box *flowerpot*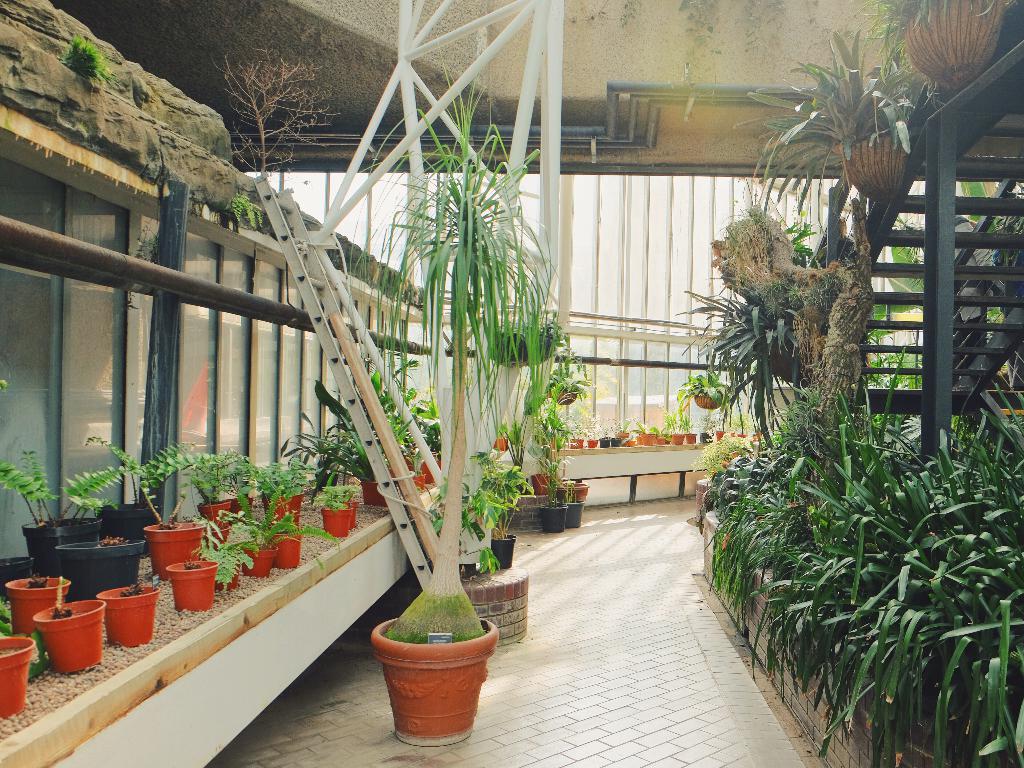
bbox=[20, 518, 97, 572]
